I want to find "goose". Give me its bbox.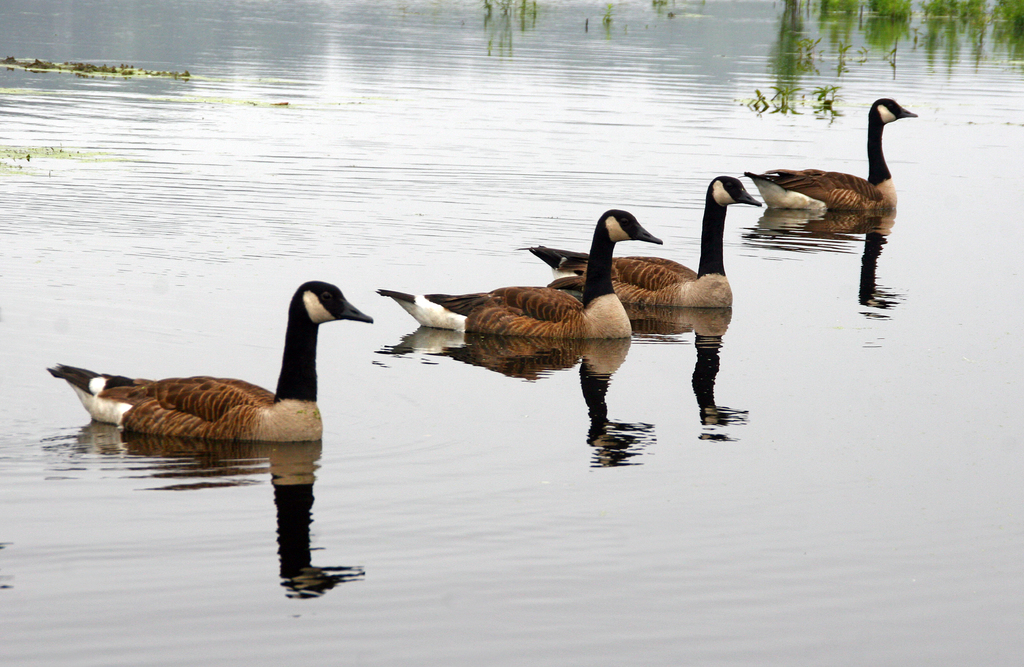
[left=51, top=282, right=367, bottom=458].
